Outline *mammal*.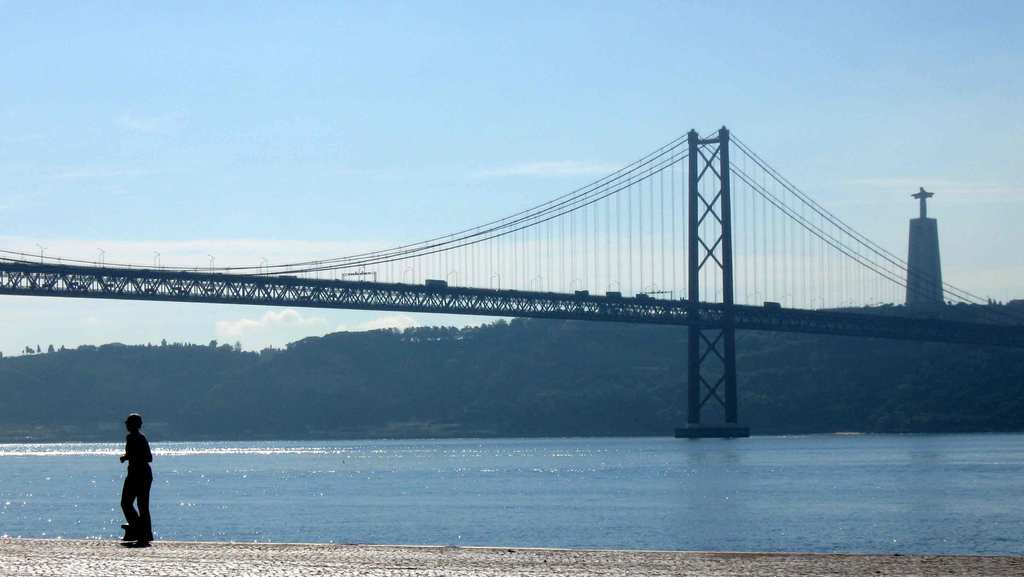
Outline: <bbox>104, 424, 161, 542</bbox>.
